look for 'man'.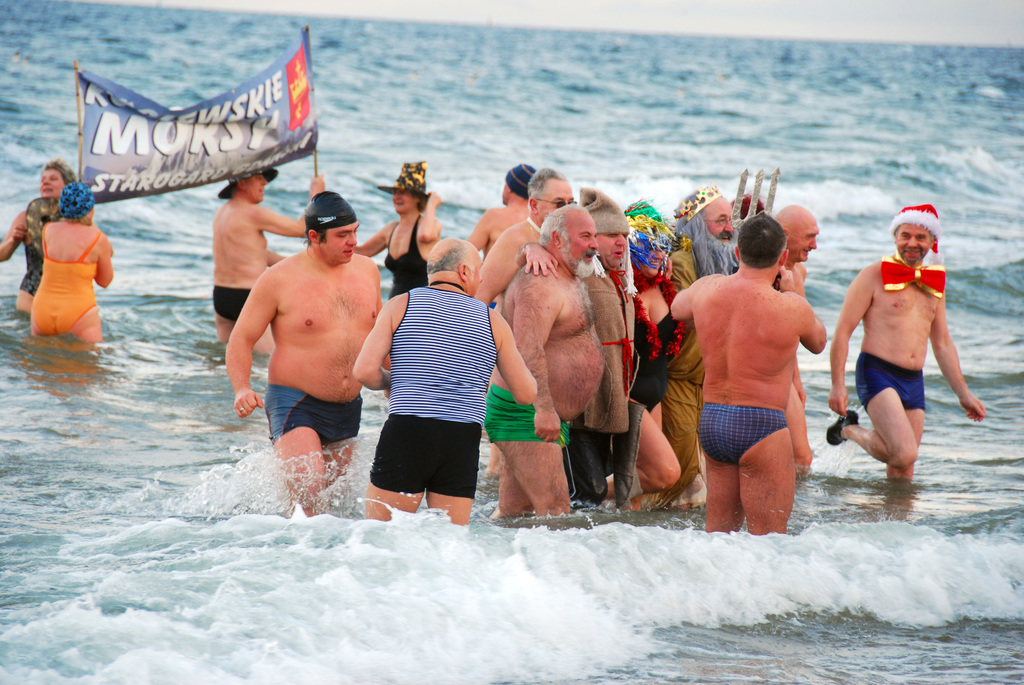
Found: [761, 198, 822, 484].
